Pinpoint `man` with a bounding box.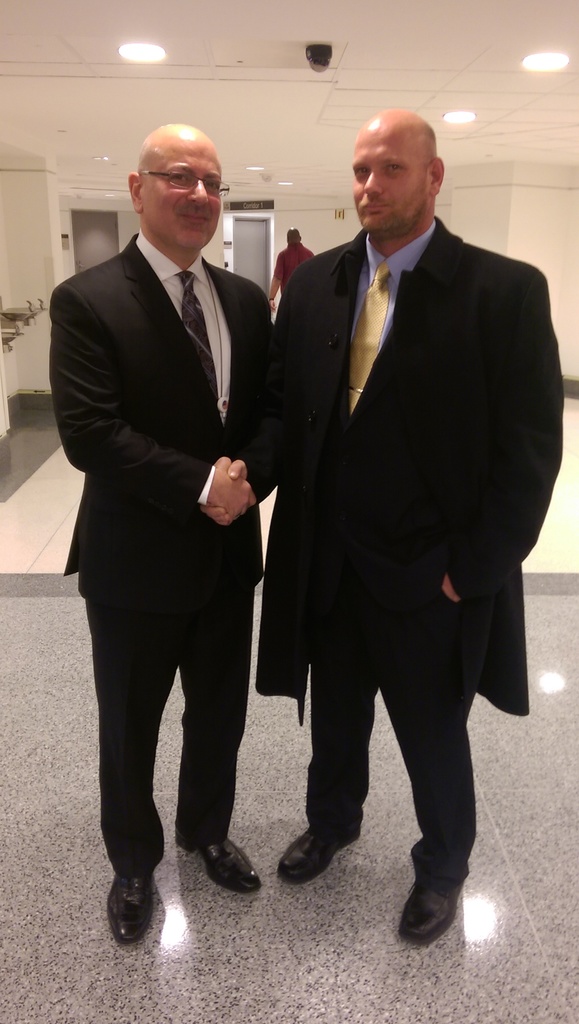
pyautogui.locateOnScreen(43, 125, 279, 946).
